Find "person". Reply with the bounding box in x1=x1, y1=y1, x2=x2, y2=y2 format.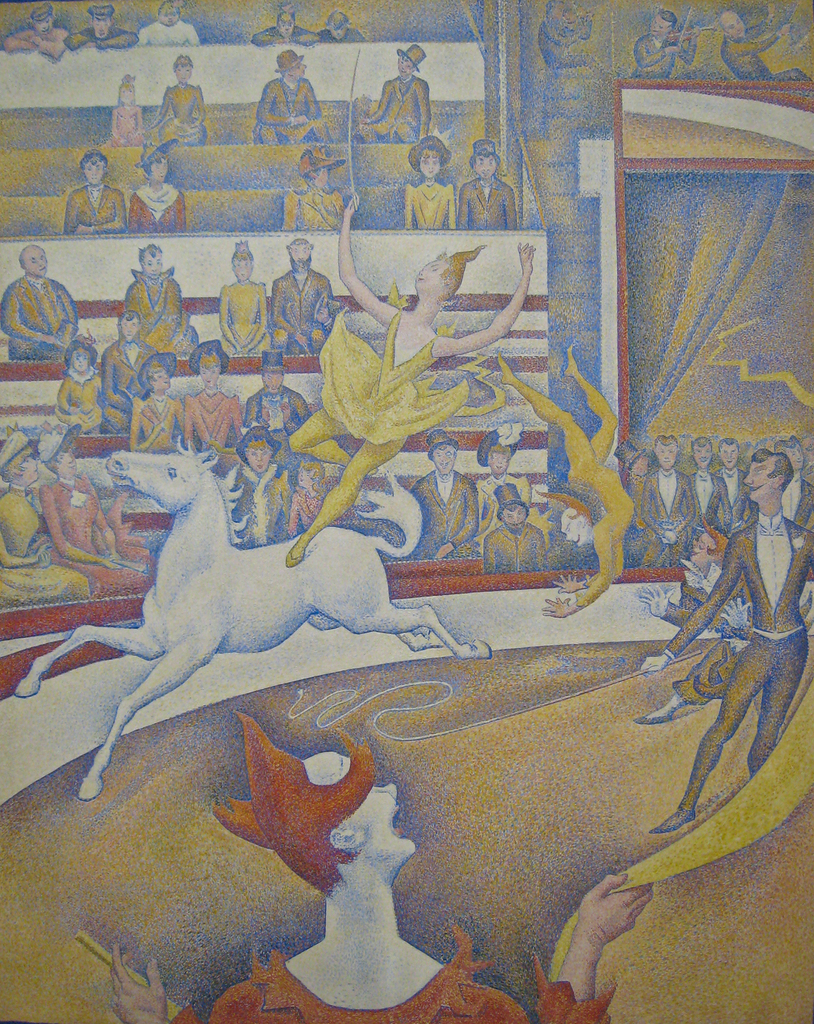
x1=253, y1=40, x2=317, y2=157.
